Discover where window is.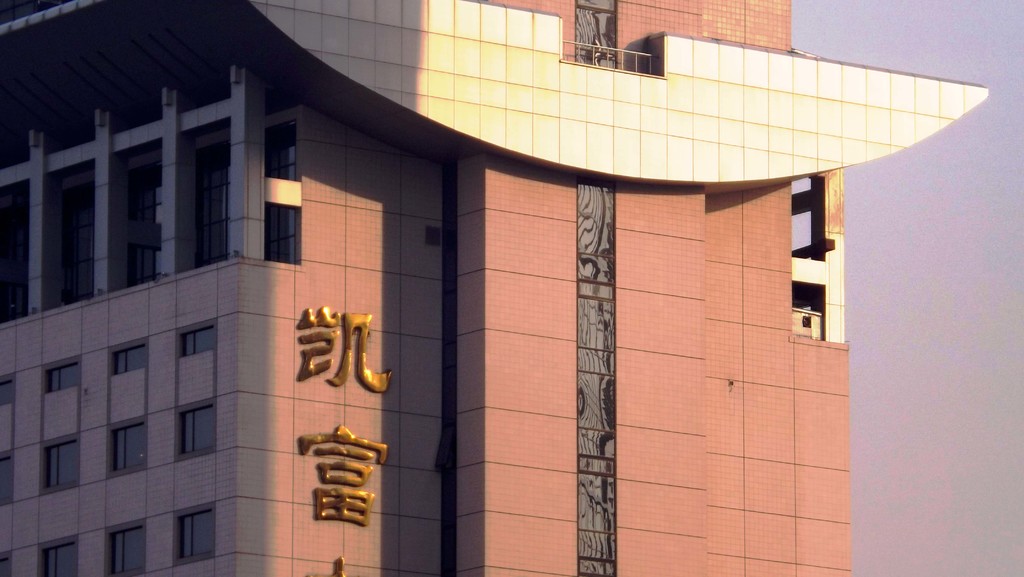
Discovered at rect(108, 421, 147, 468).
